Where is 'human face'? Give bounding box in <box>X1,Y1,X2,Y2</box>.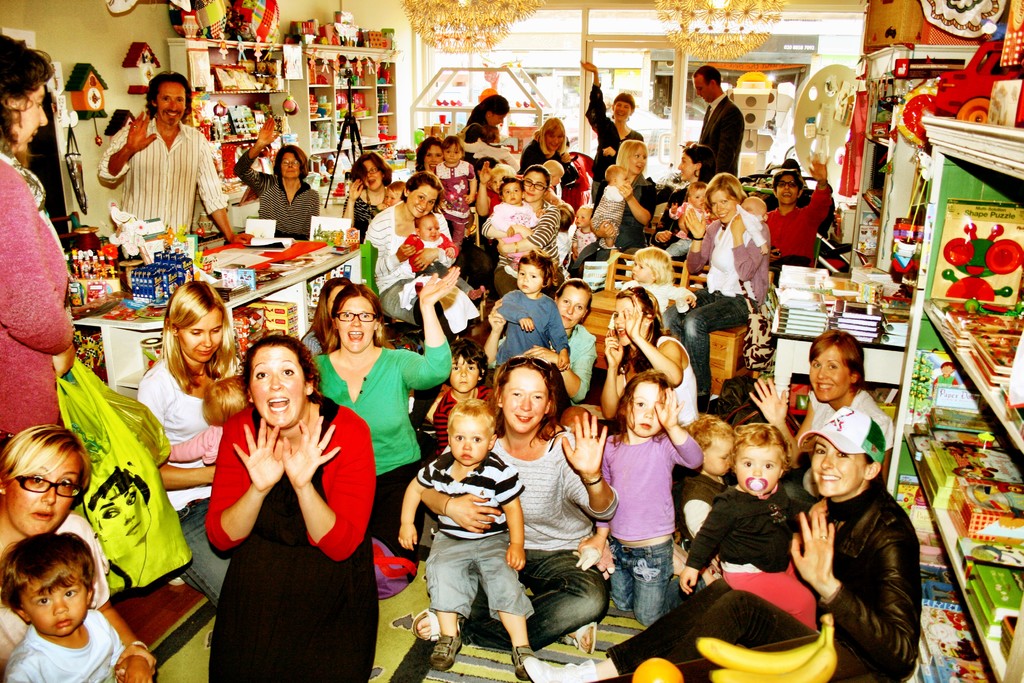
<box>628,383,666,436</box>.
